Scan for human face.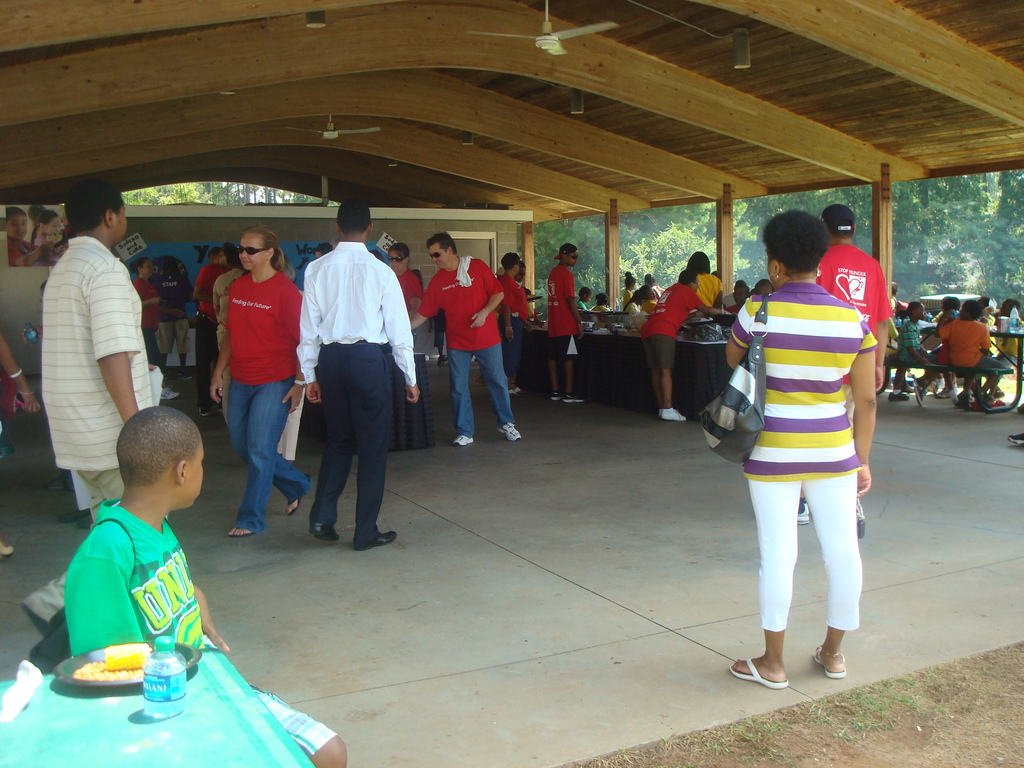
Scan result: 241,232,265,268.
